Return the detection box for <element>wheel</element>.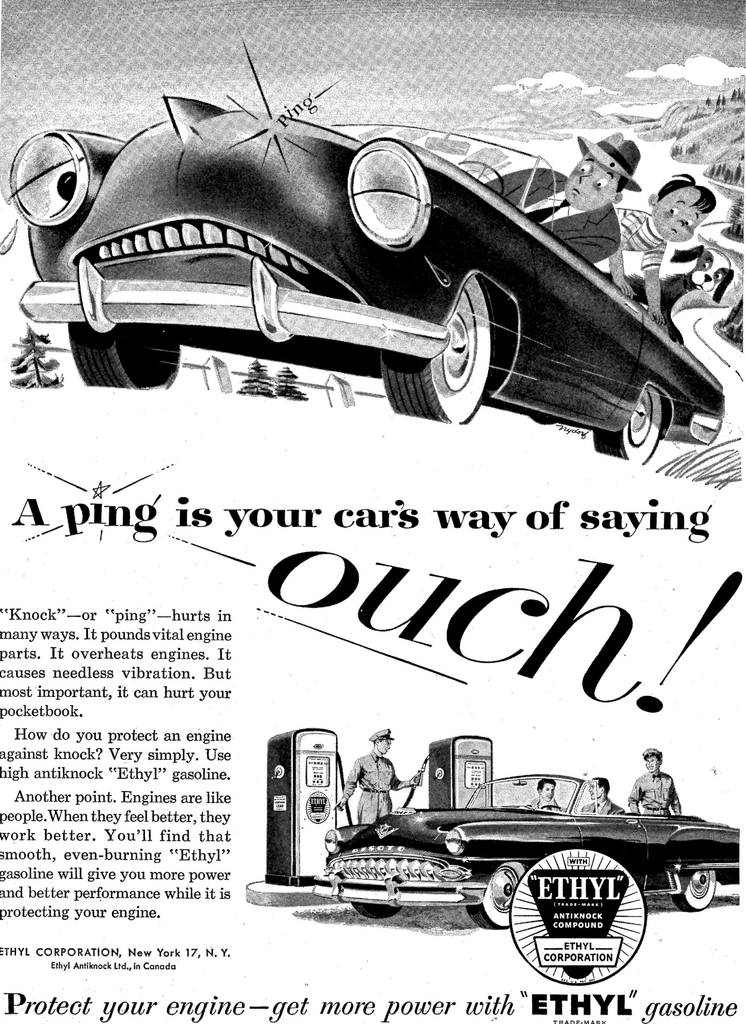
region(458, 161, 507, 196).
